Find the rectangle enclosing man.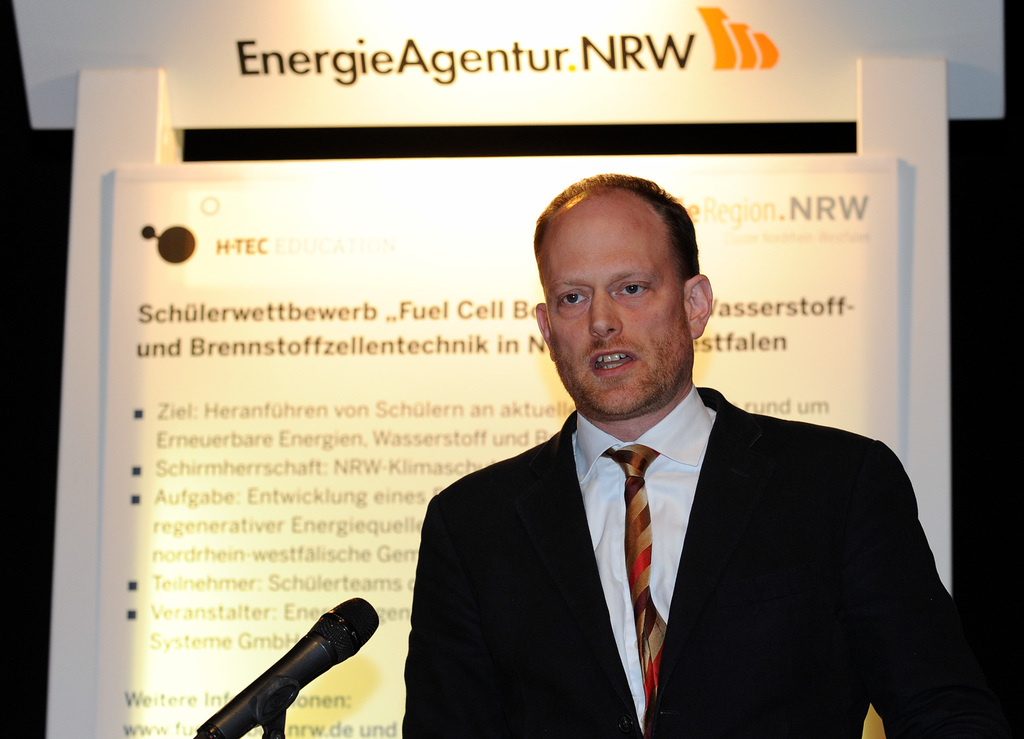
box=[397, 194, 957, 730].
